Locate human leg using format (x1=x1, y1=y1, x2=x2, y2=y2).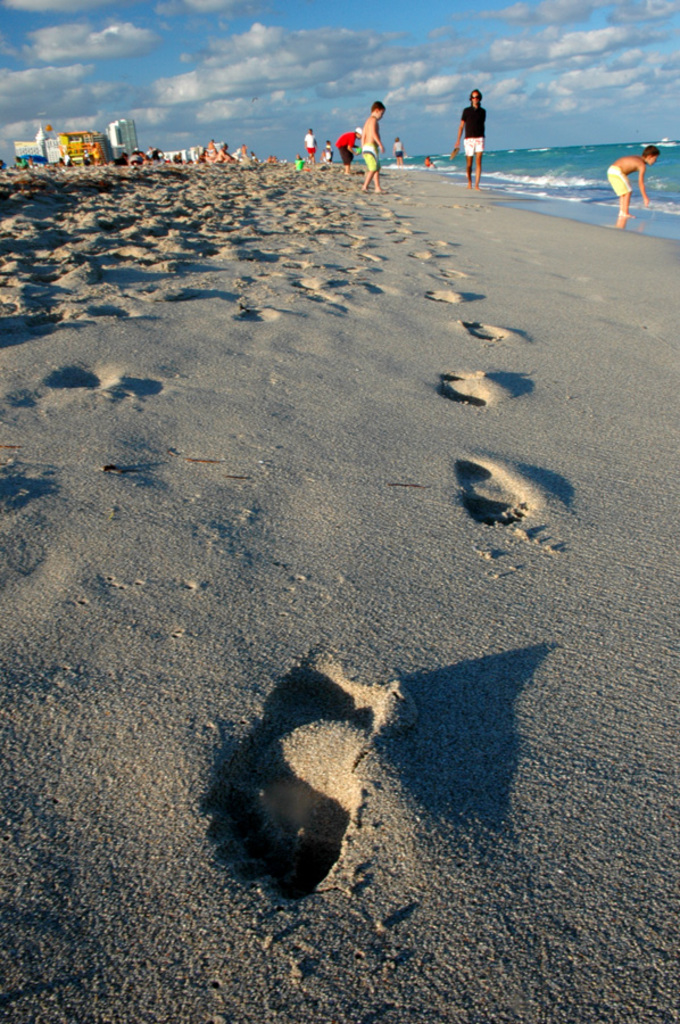
(x1=476, y1=138, x2=481, y2=188).
